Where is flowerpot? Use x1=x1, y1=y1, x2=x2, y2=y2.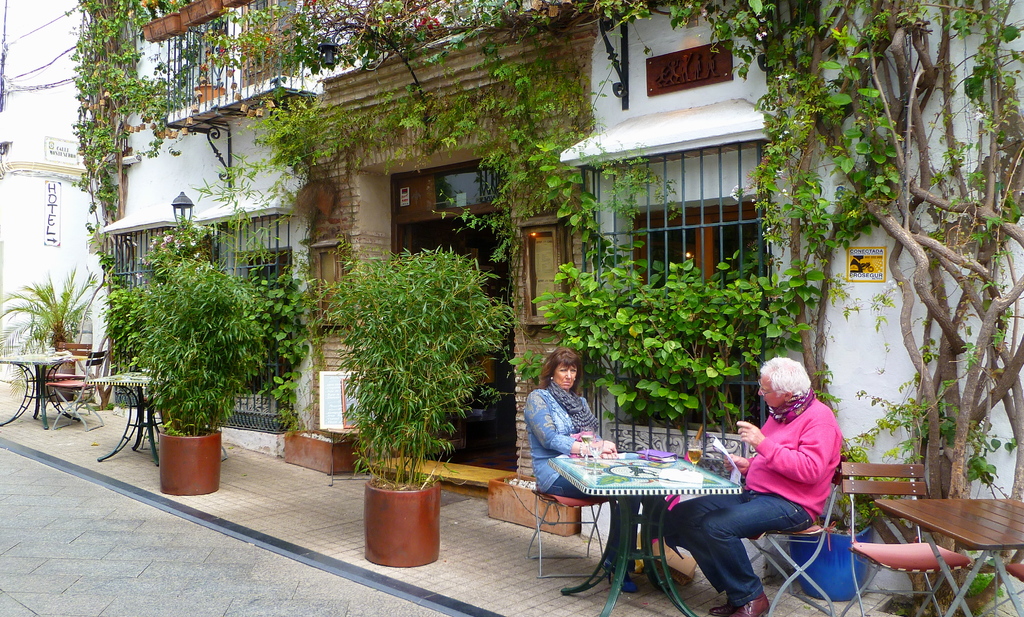
x1=791, y1=516, x2=870, y2=601.
